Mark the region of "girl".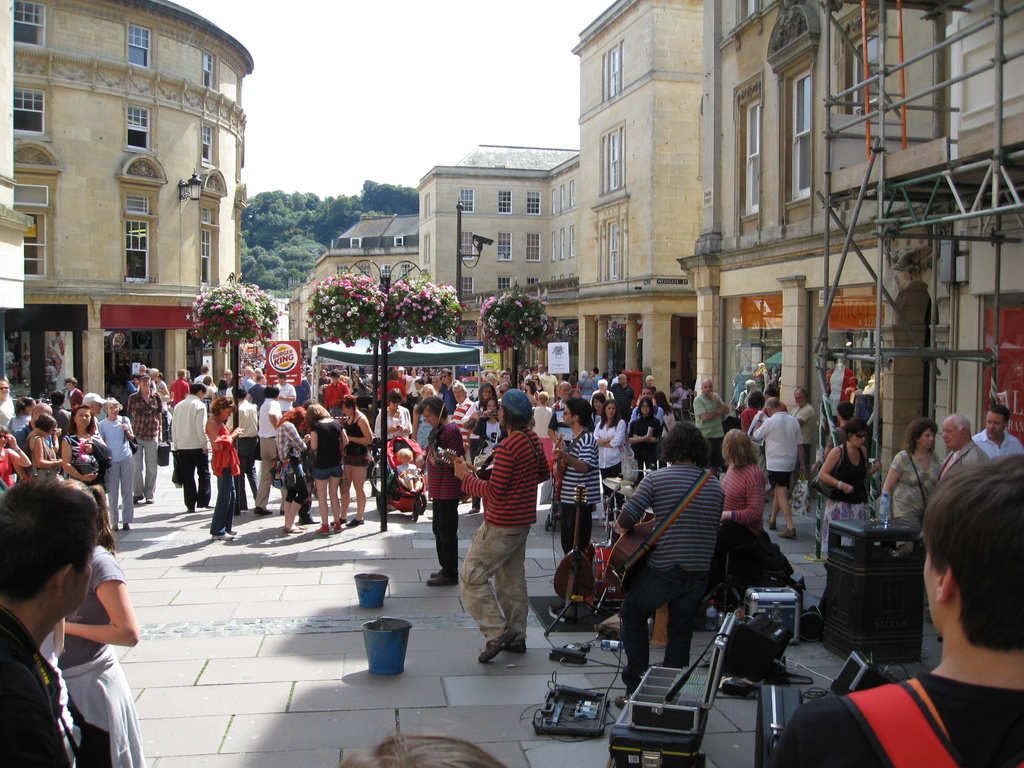
Region: [x1=51, y1=483, x2=141, y2=763].
